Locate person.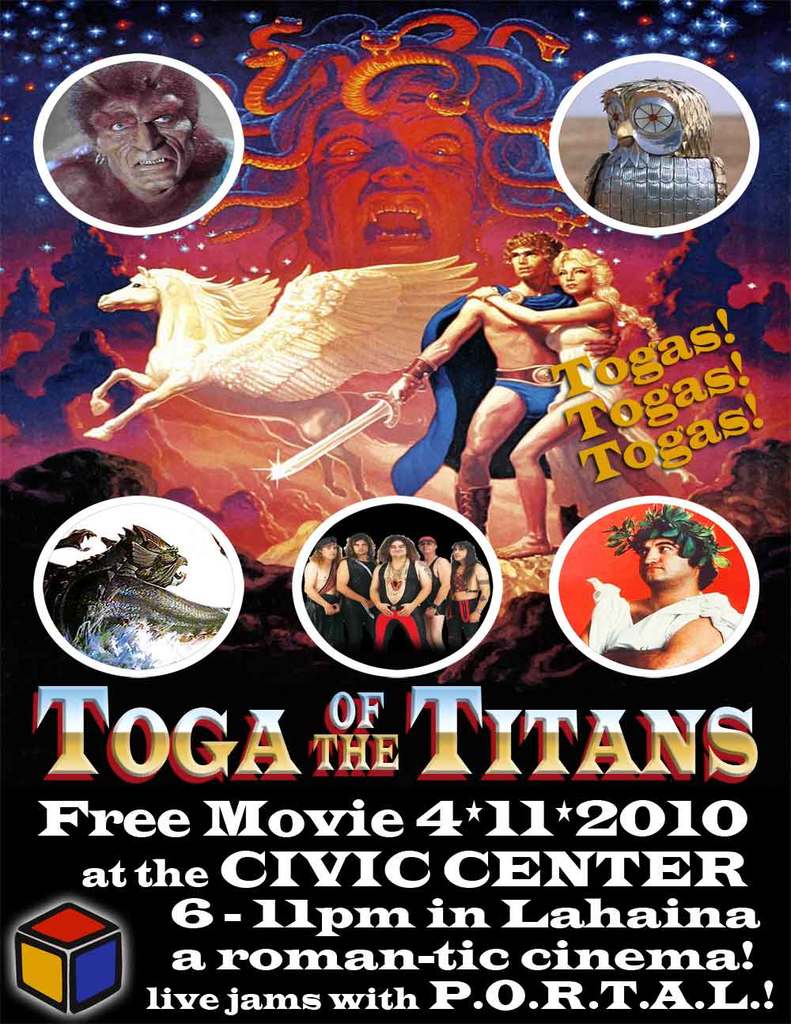
Bounding box: 468:248:662:558.
